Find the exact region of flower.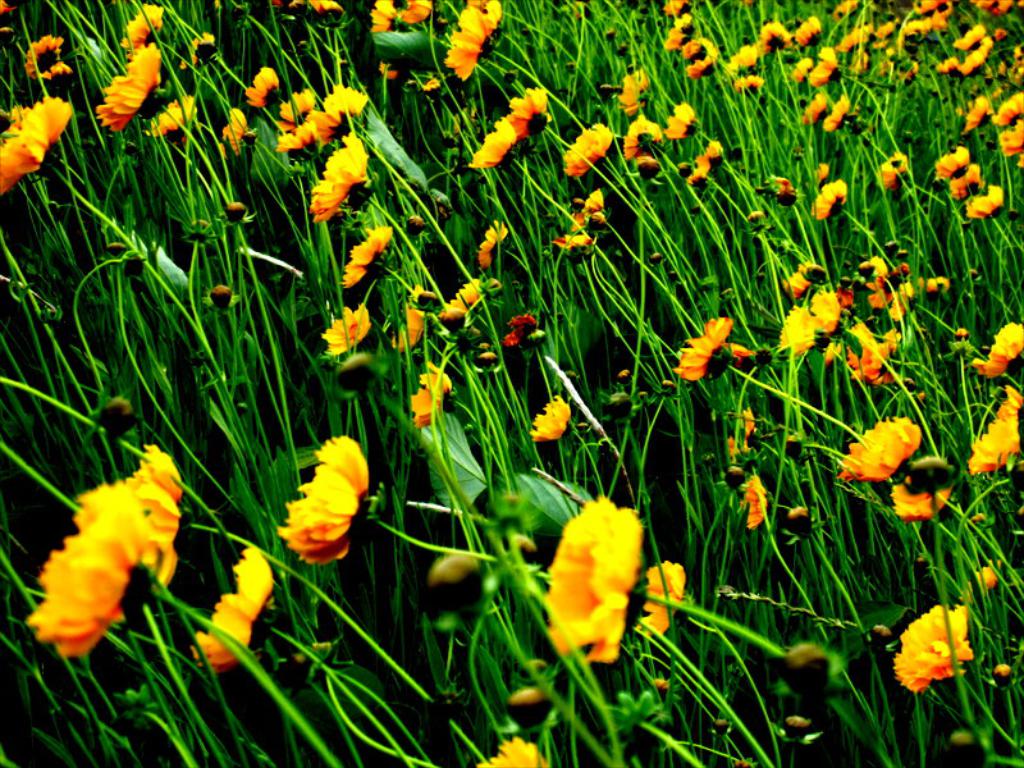
Exact region: bbox=(640, 556, 689, 645).
